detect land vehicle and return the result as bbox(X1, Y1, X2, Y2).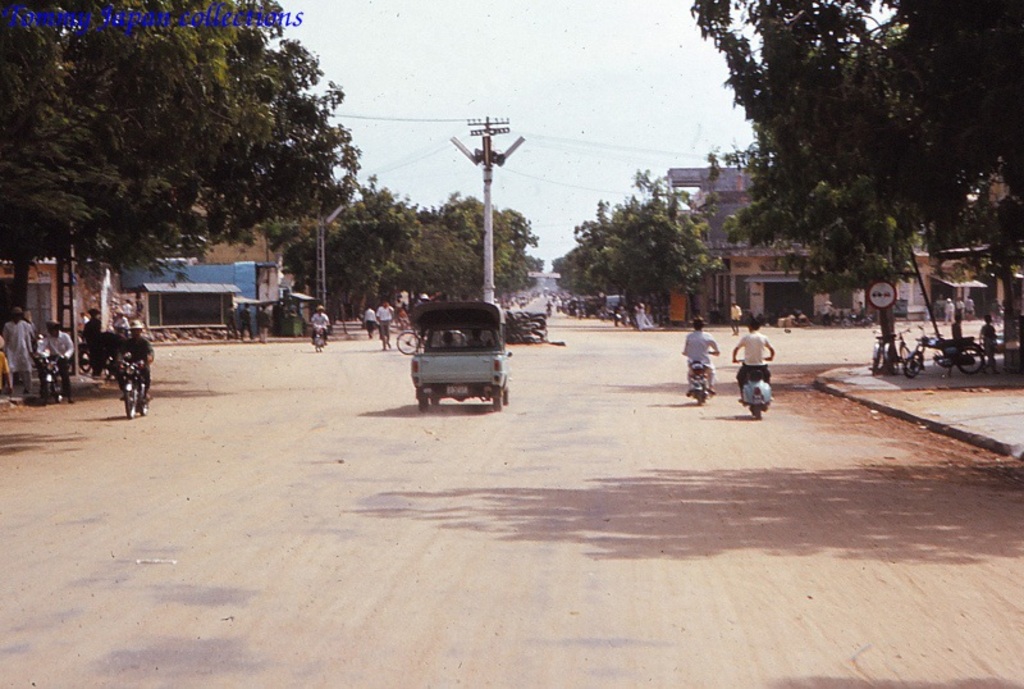
bbox(684, 347, 714, 401).
